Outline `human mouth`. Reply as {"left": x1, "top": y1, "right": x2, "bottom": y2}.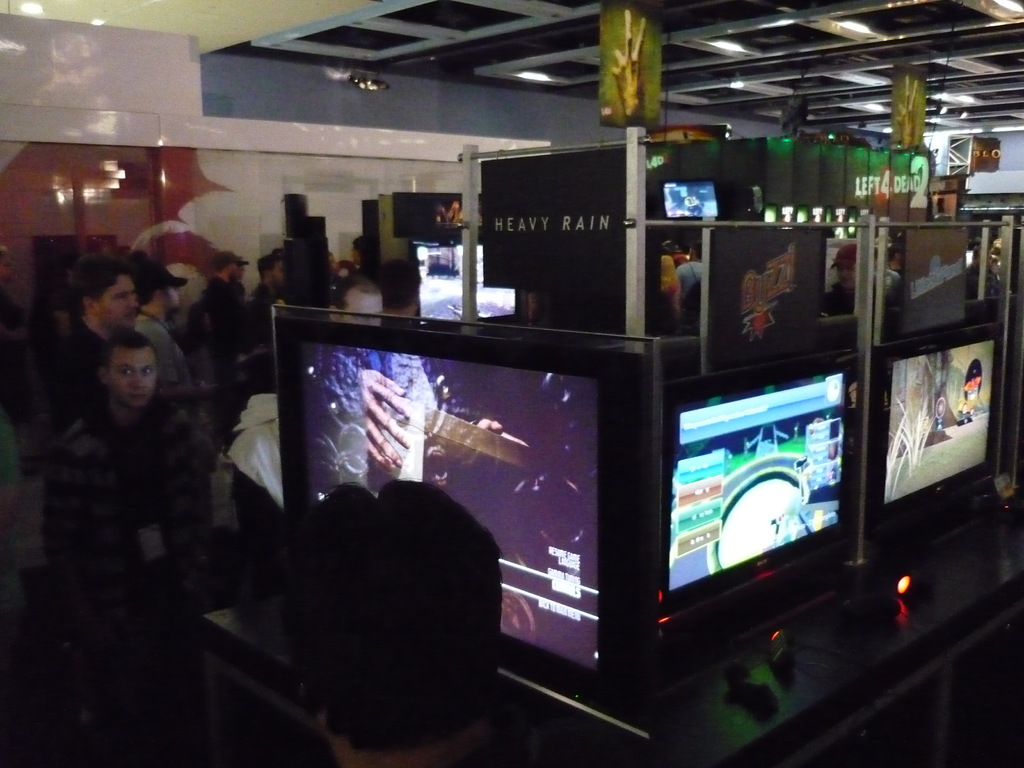
{"left": 128, "top": 312, "right": 137, "bottom": 324}.
